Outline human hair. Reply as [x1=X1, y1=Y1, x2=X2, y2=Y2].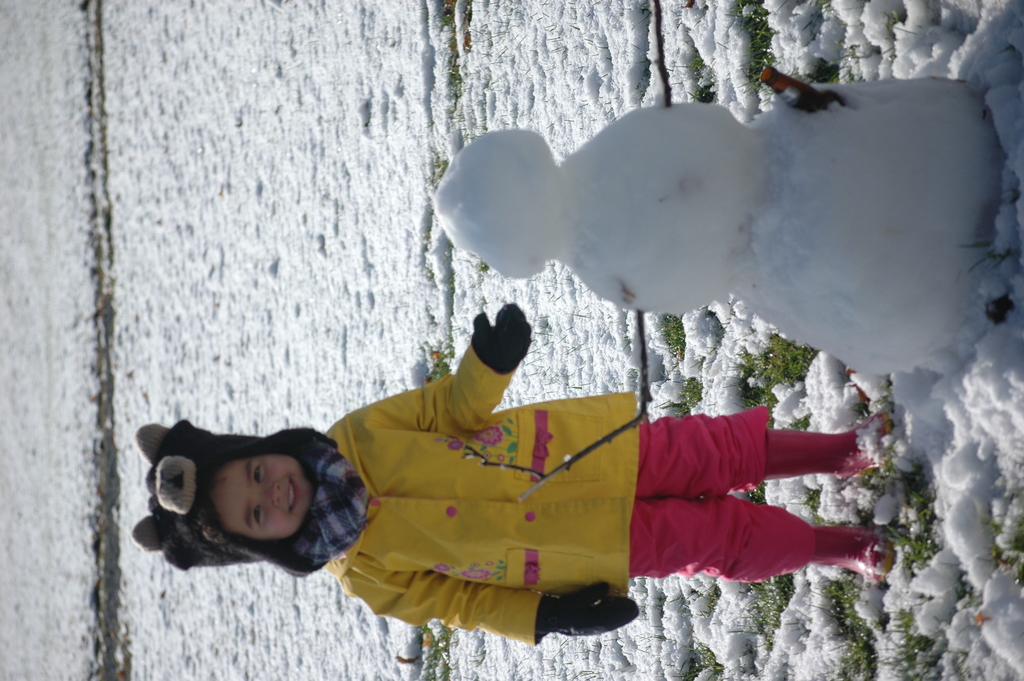
[x1=186, y1=447, x2=264, y2=557].
